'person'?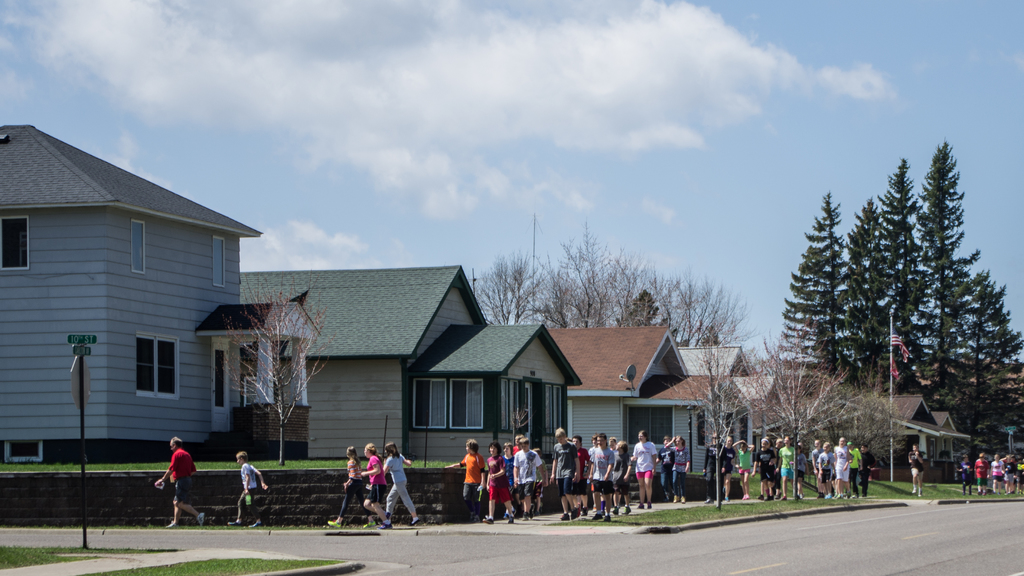
377:447:413:526
